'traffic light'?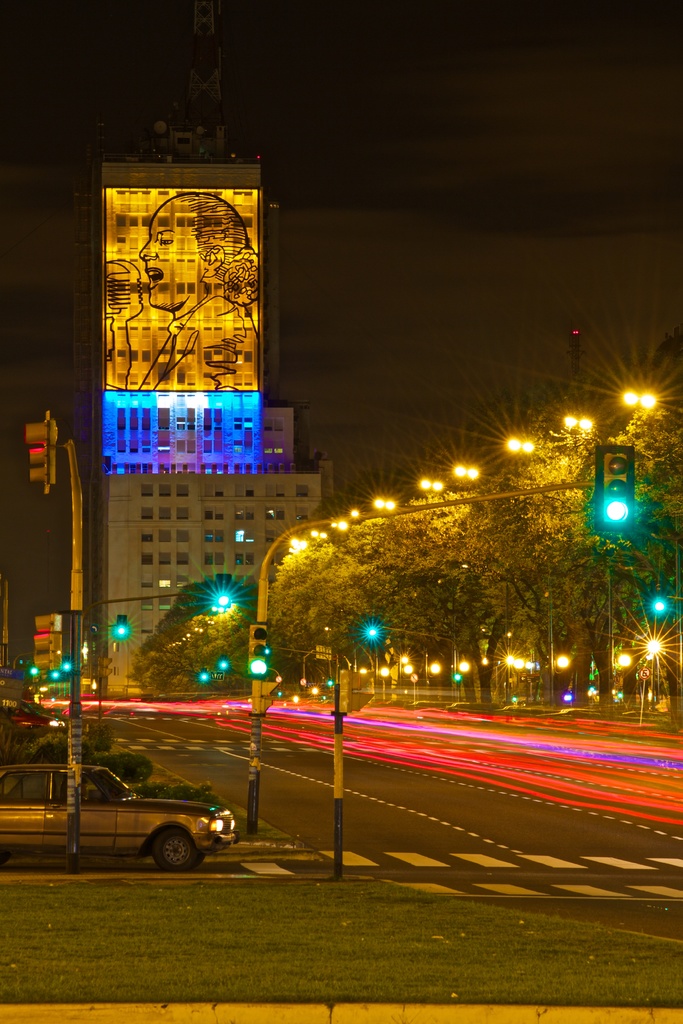
117:614:128:638
